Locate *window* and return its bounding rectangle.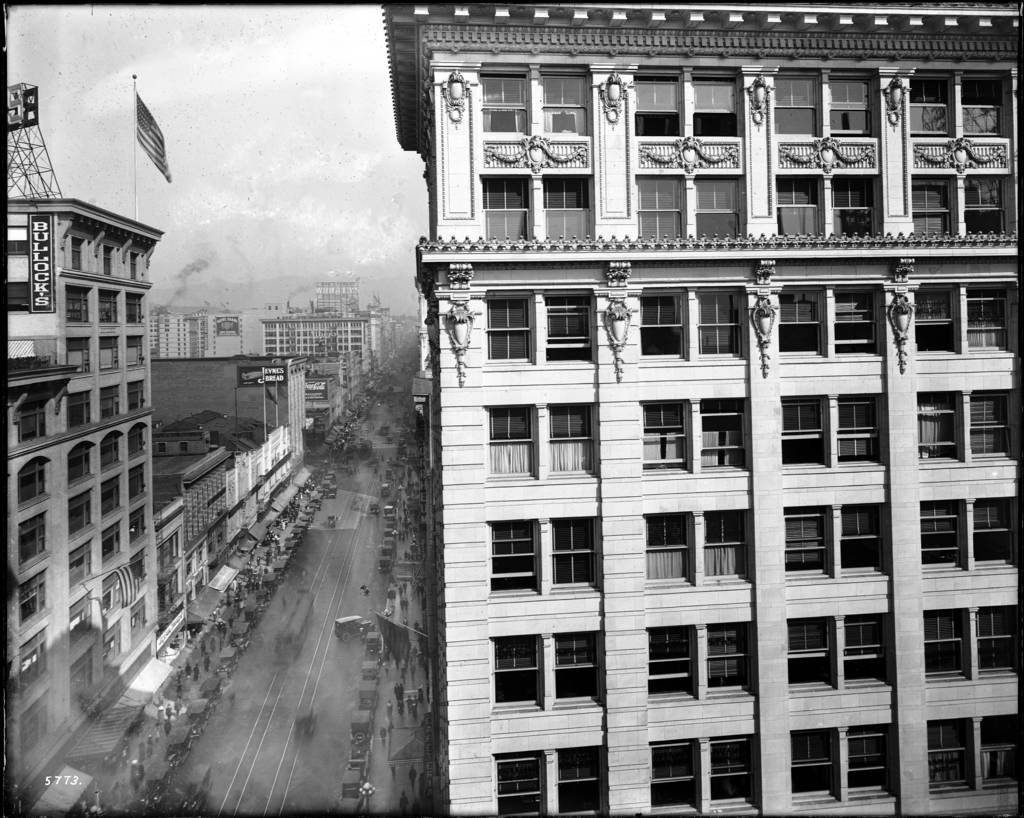
551:517:596:586.
